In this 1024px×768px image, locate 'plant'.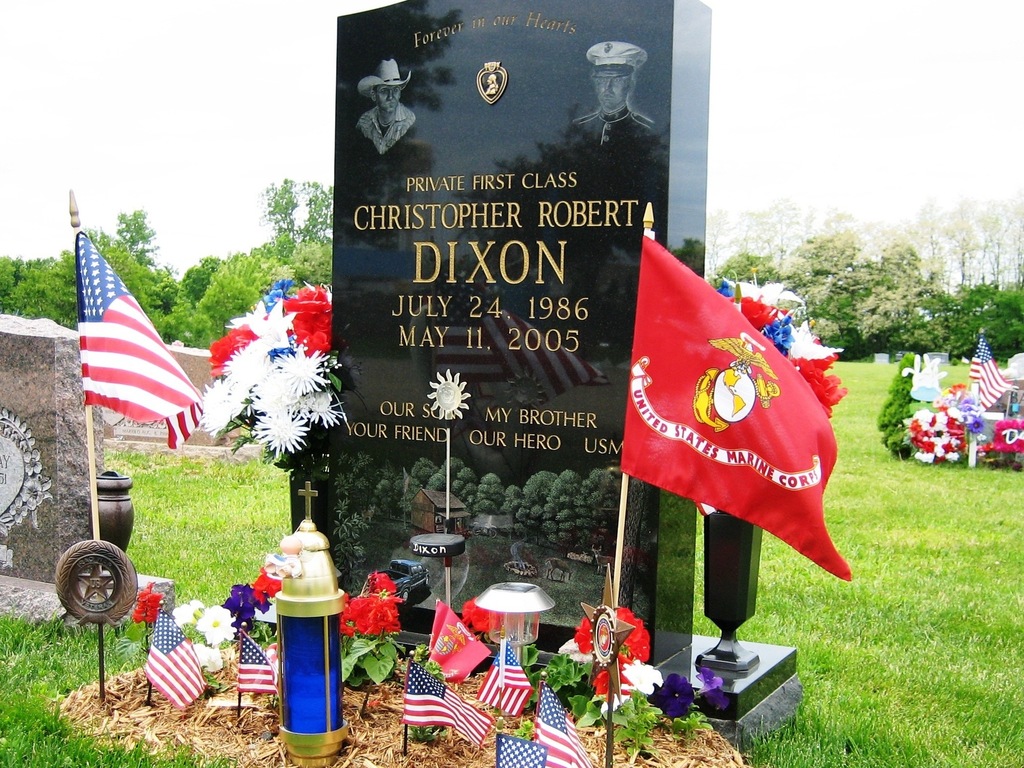
Bounding box: select_region(397, 627, 448, 739).
